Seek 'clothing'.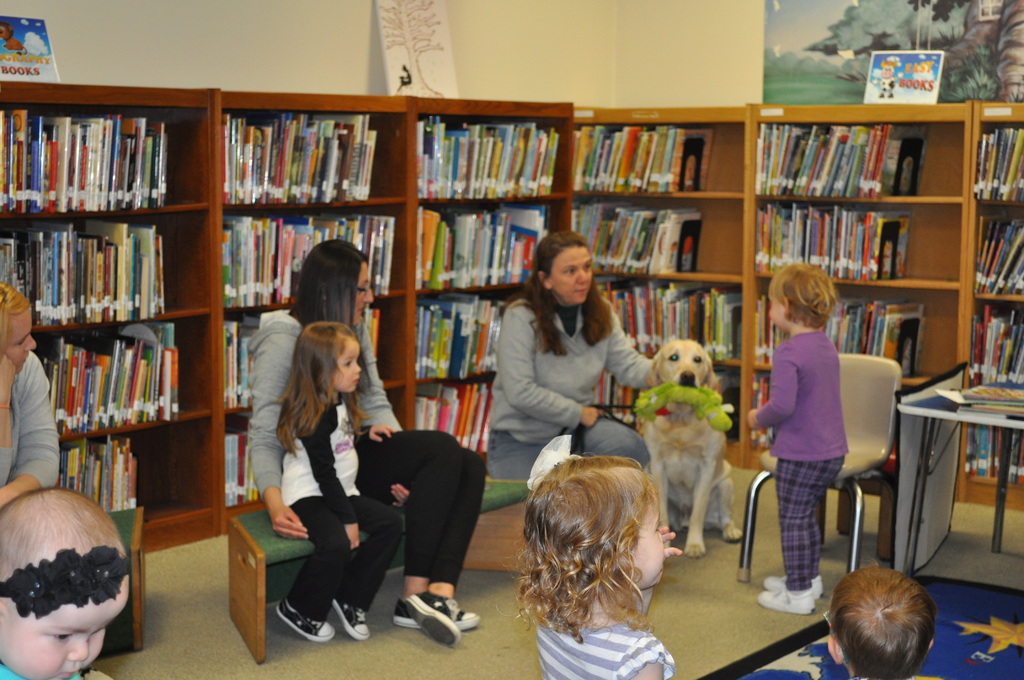
<bbox>536, 622, 673, 679</bbox>.
